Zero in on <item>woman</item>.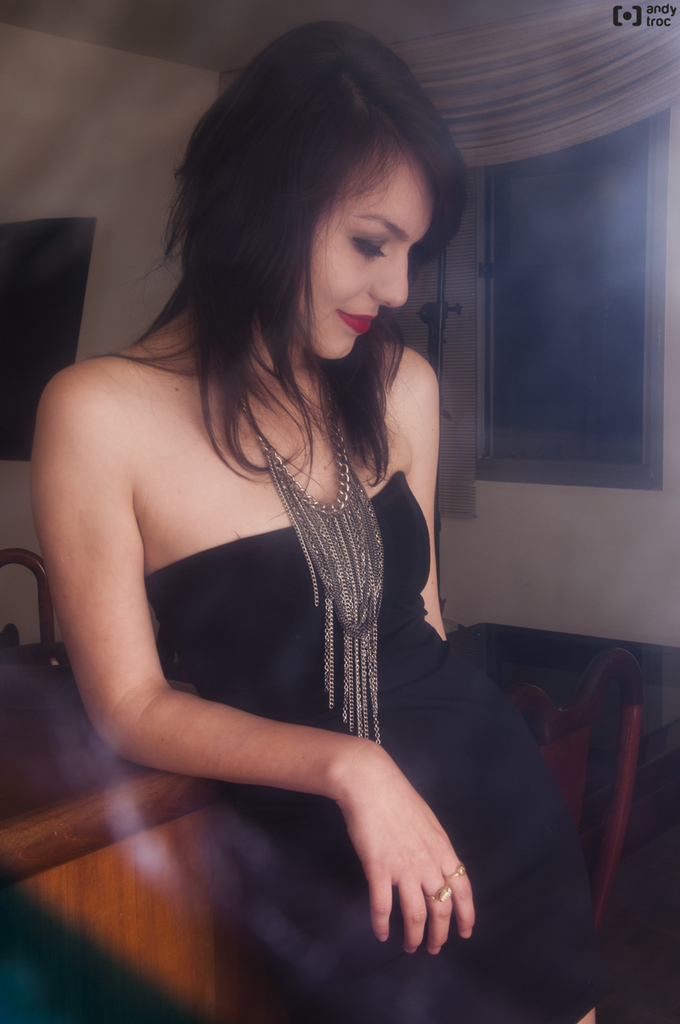
Zeroed in: [0, 30, 565, 952].
